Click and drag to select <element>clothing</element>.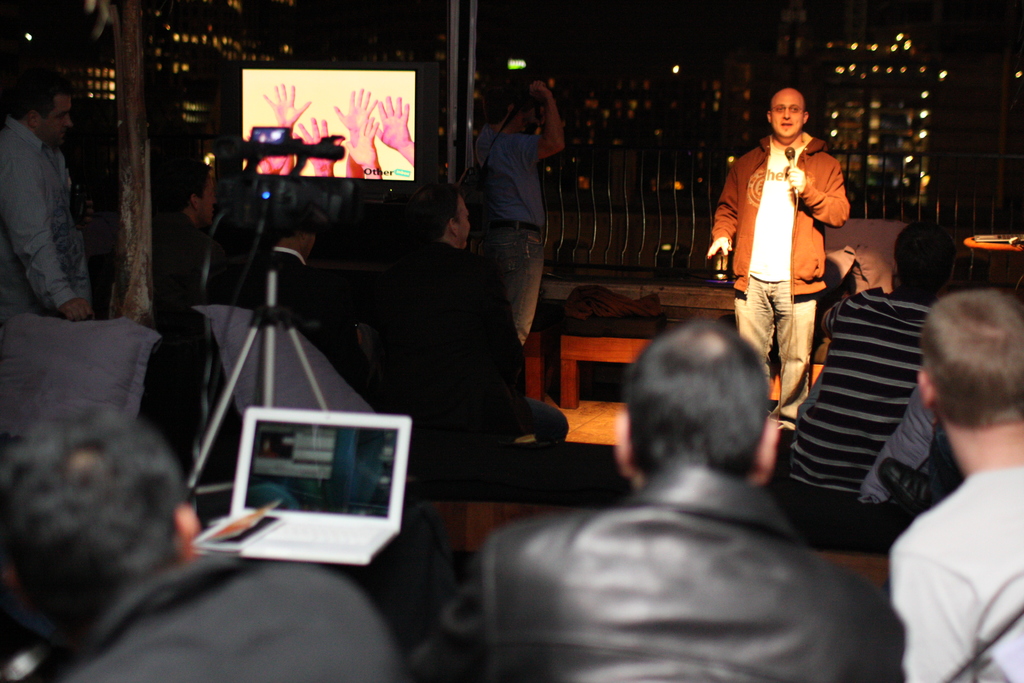
Selection: (left=256, top=249, right=303, bottom=309).
